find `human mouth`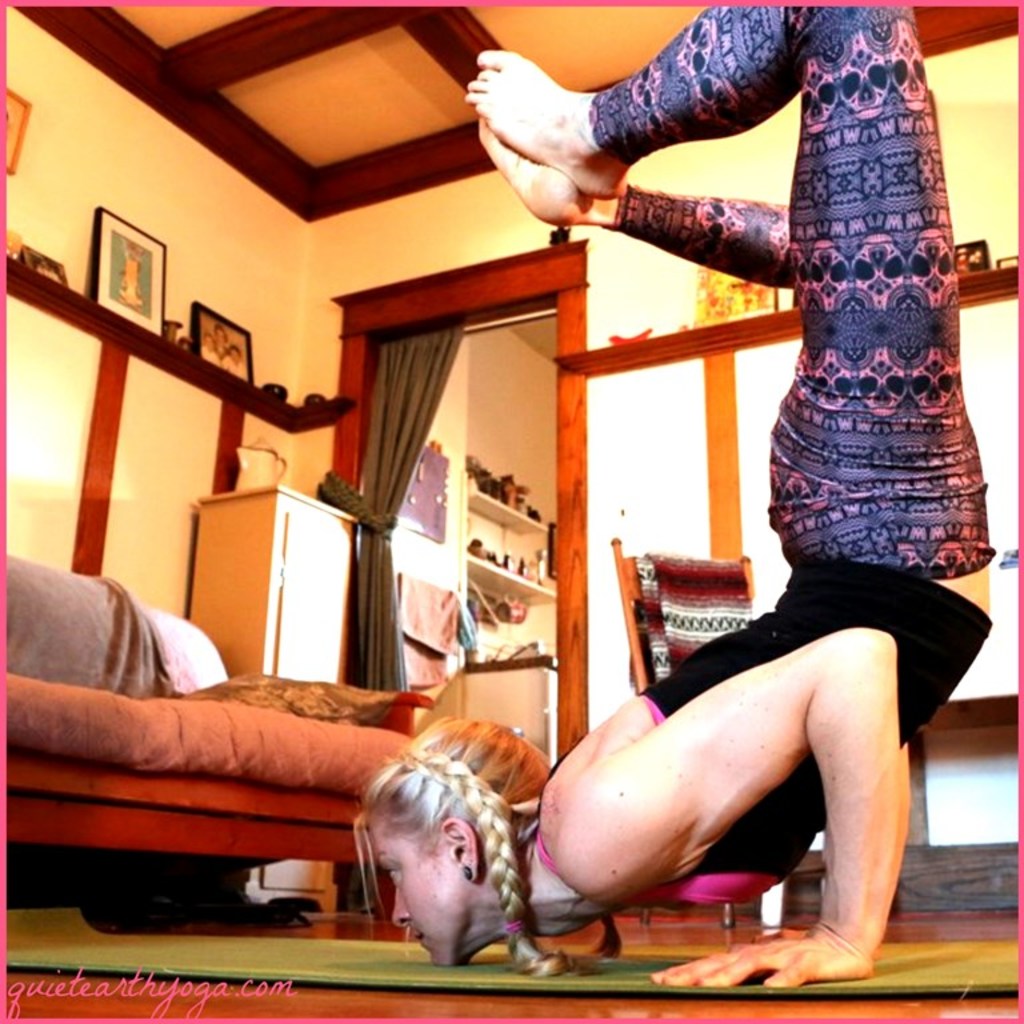
419/933/428/948
